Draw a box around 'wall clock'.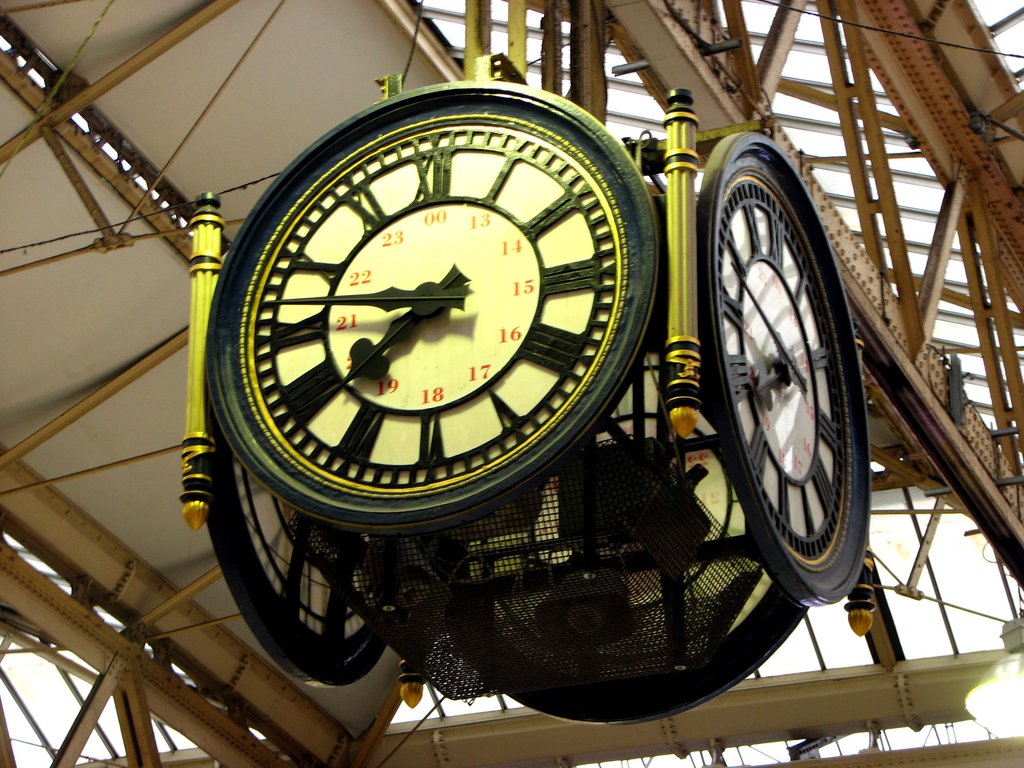
detection(697, 134, 876, 605).
